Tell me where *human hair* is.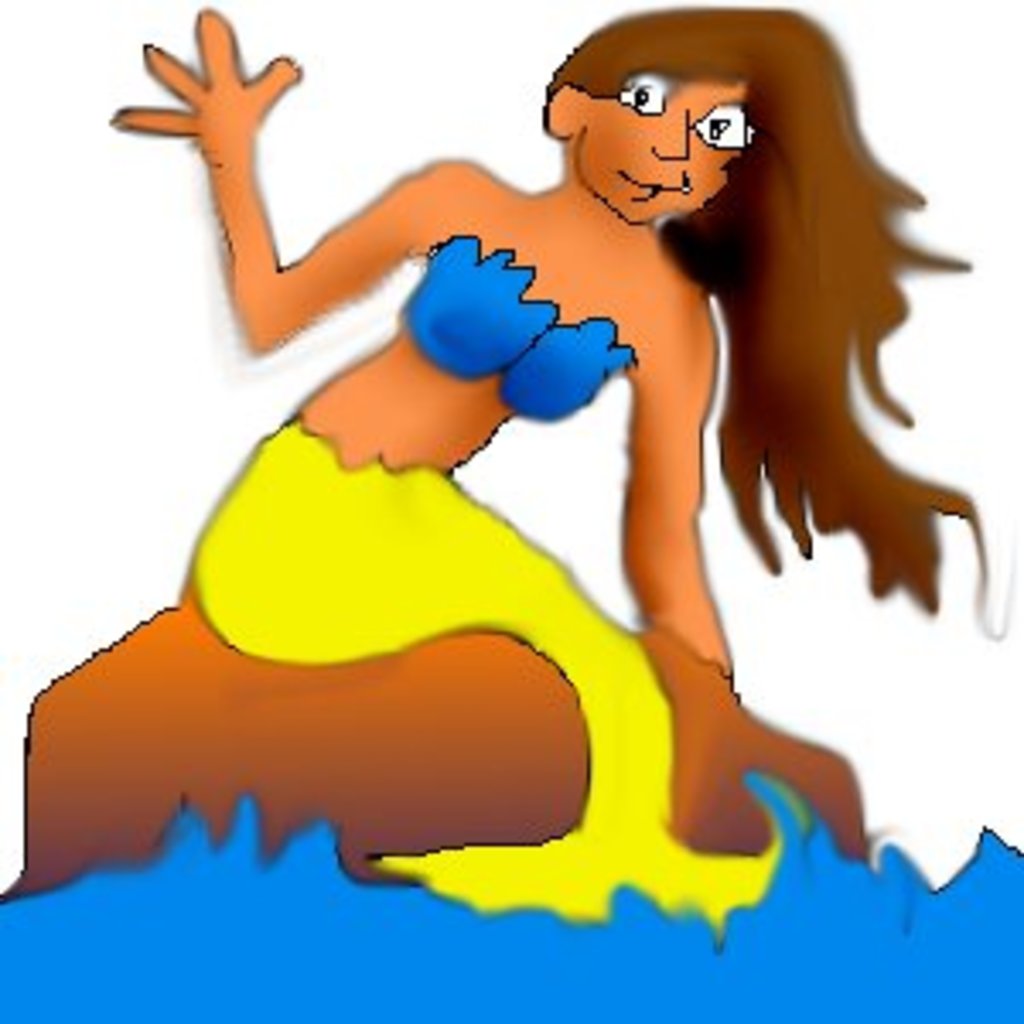
*human hair* is at [x1=550, y1=0, x2=959, y2=577].
